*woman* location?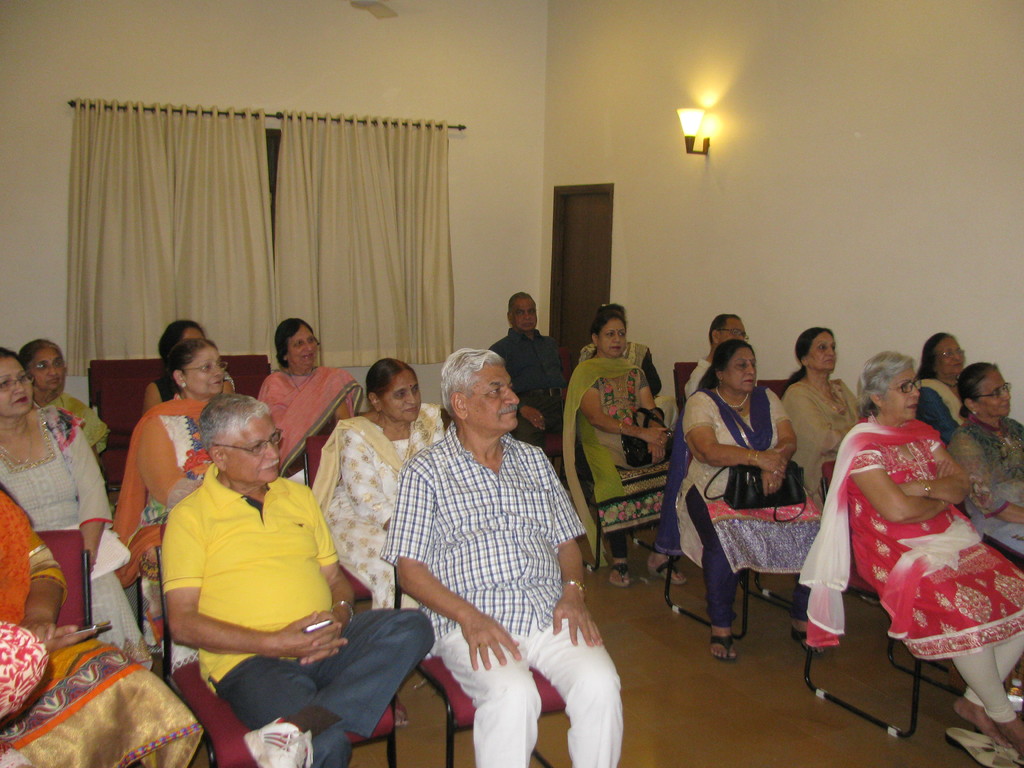
locate(685, 326, 812, 652)
